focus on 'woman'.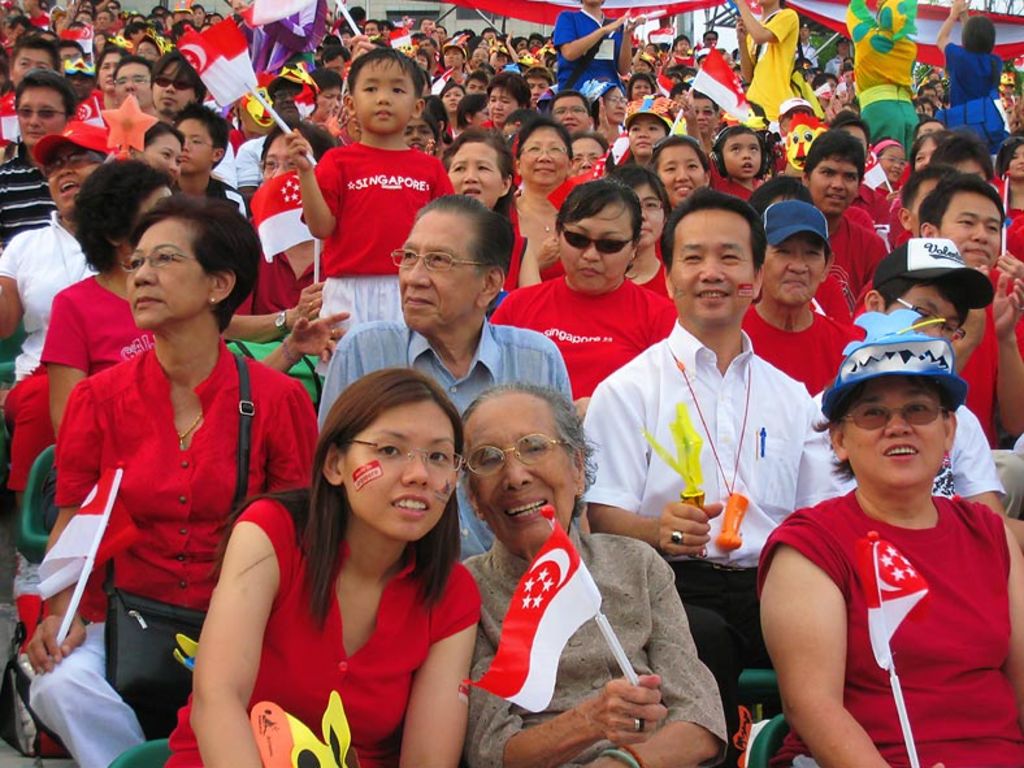
Focused at {"left": 739, "top": 198, "right": 862, "bottom": 392}.
